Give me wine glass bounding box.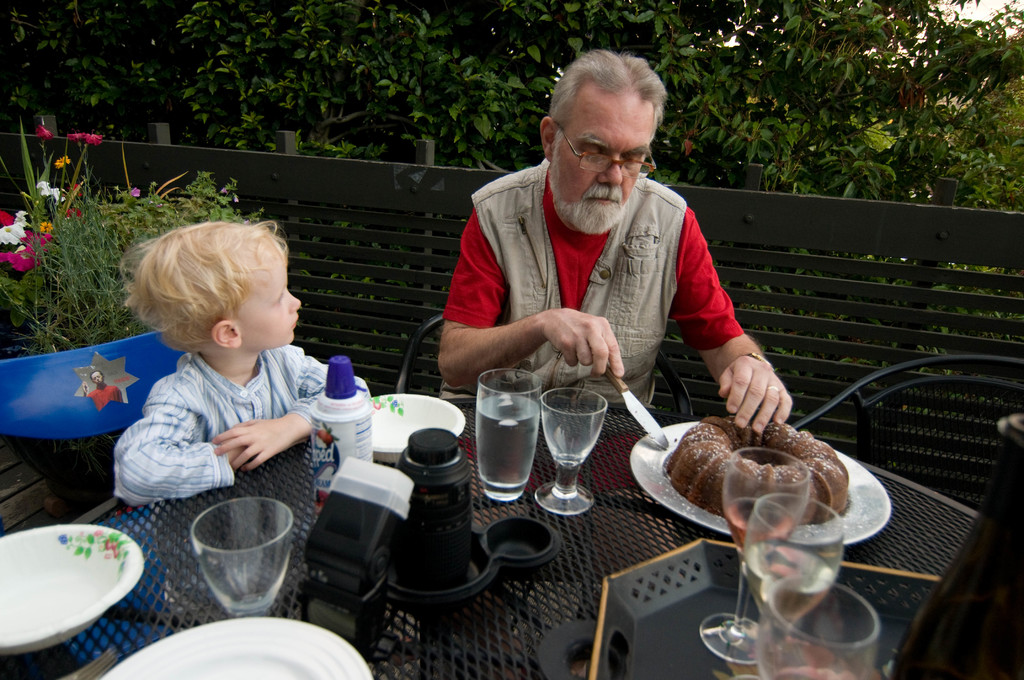
rect(757, 578, 877, 674).
